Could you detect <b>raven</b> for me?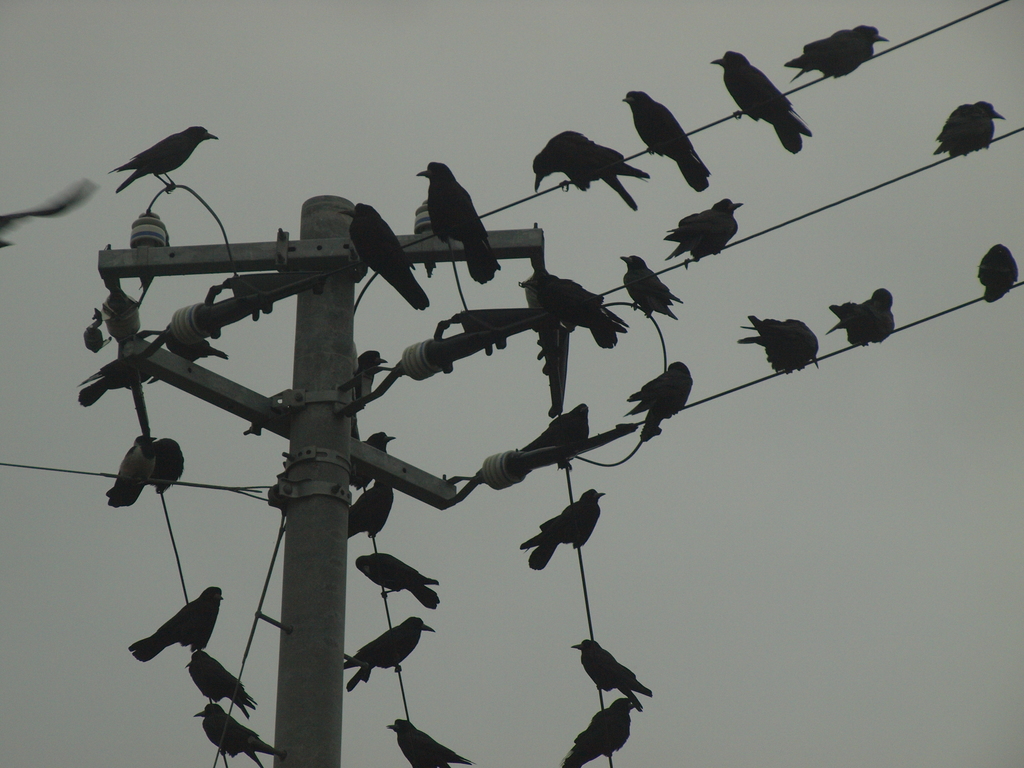
Detection result: [x1=348, y1=420, x2=396, y2=490].
